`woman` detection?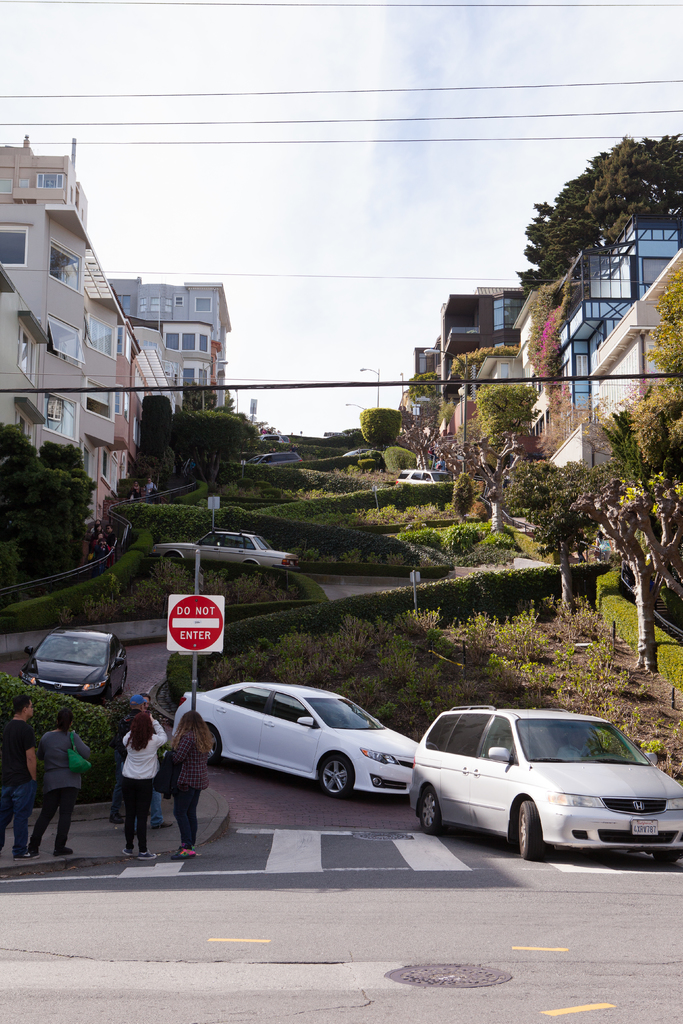
[x1=166, y1=711, x2=213, y2=865]
